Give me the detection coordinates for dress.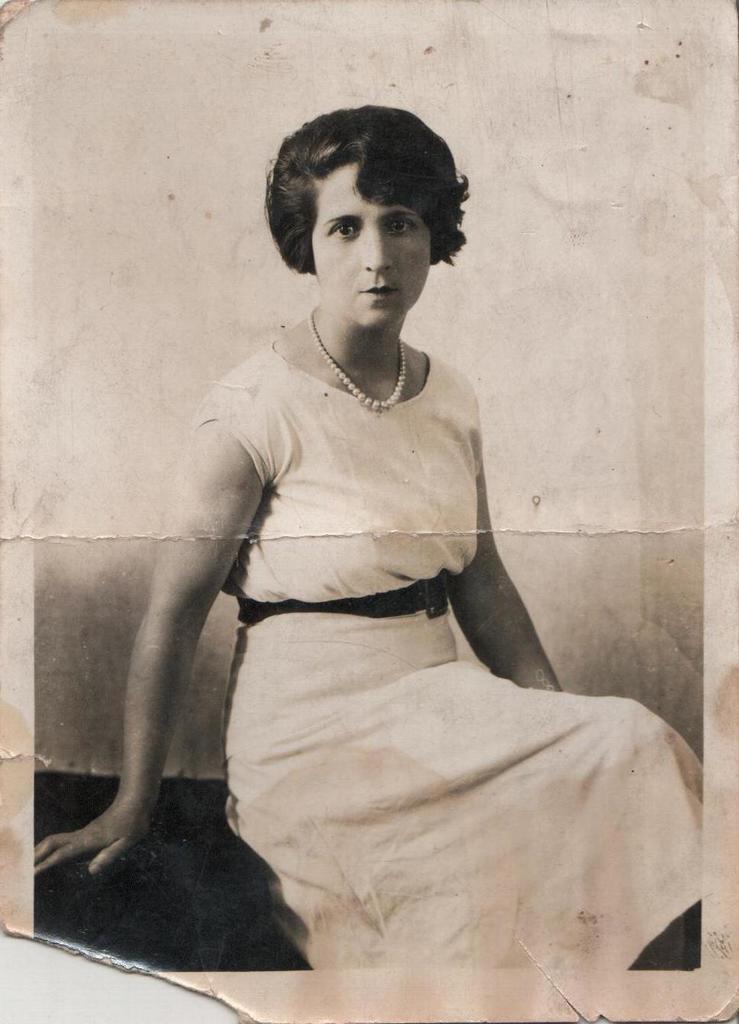
crop(188, 322, 706, 973).
